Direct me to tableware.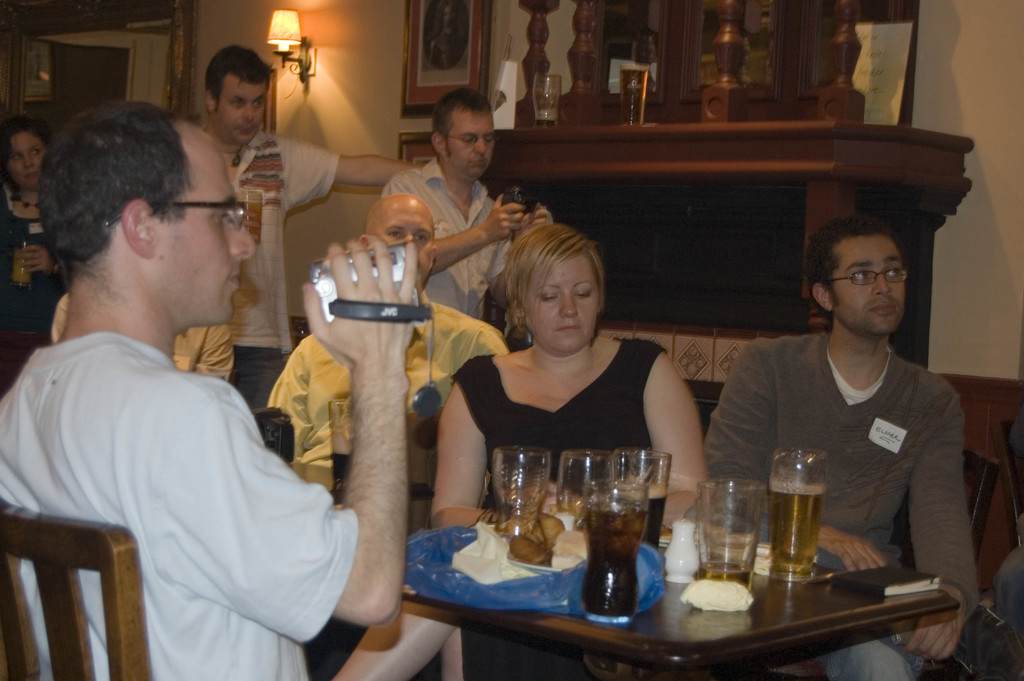
Direction: x1=760 y1=438 x2=828 y2=582.
